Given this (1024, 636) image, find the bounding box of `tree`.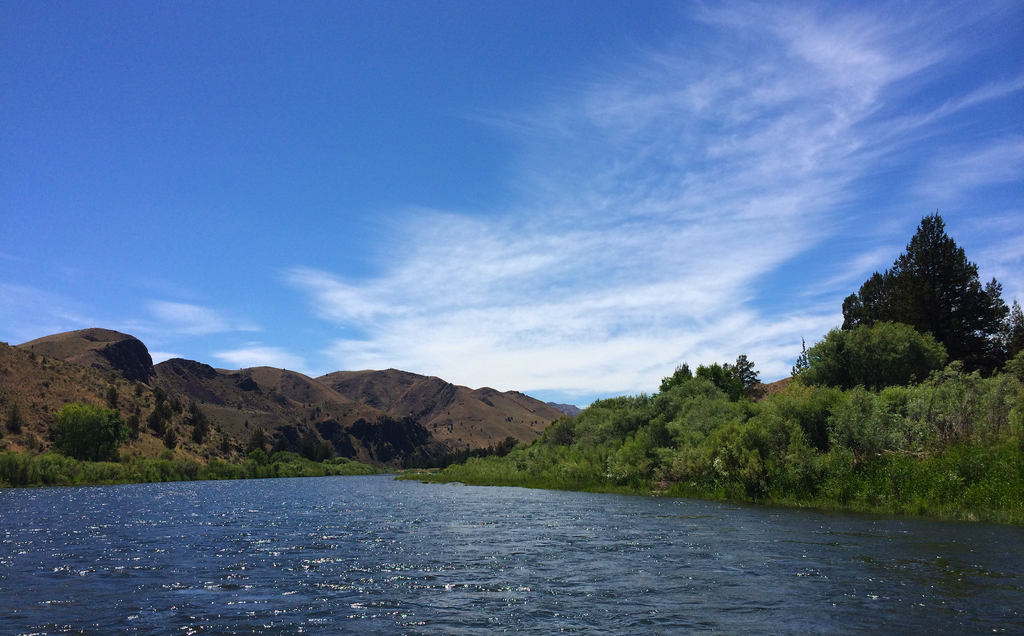
bbox=(798, 314, 954, 384).
